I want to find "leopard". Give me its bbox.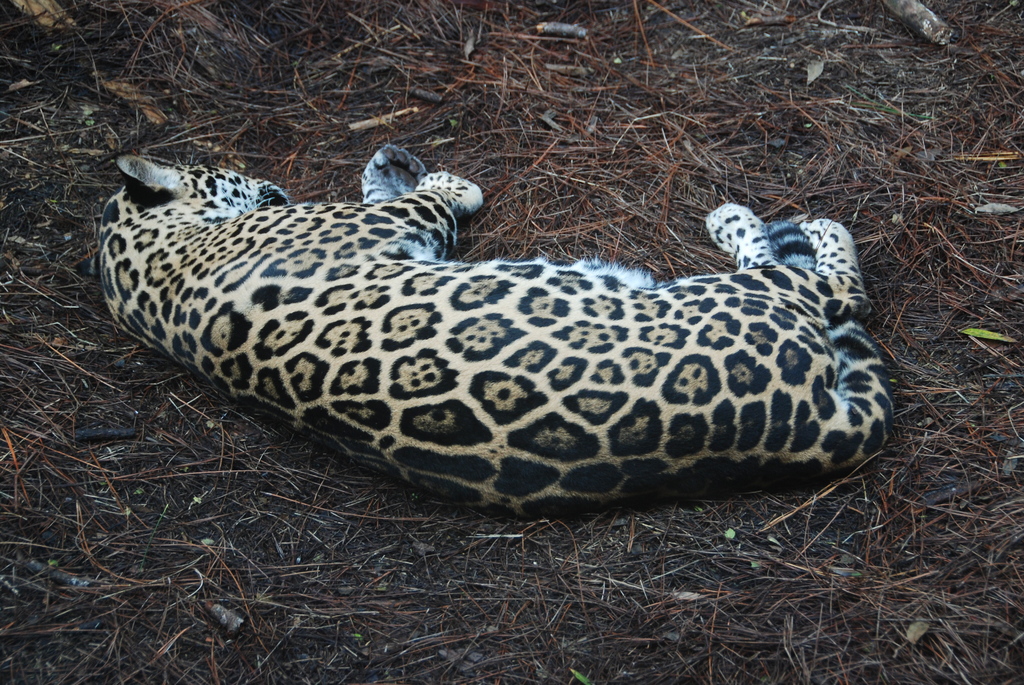
detection(100, 141, 892, 518).
